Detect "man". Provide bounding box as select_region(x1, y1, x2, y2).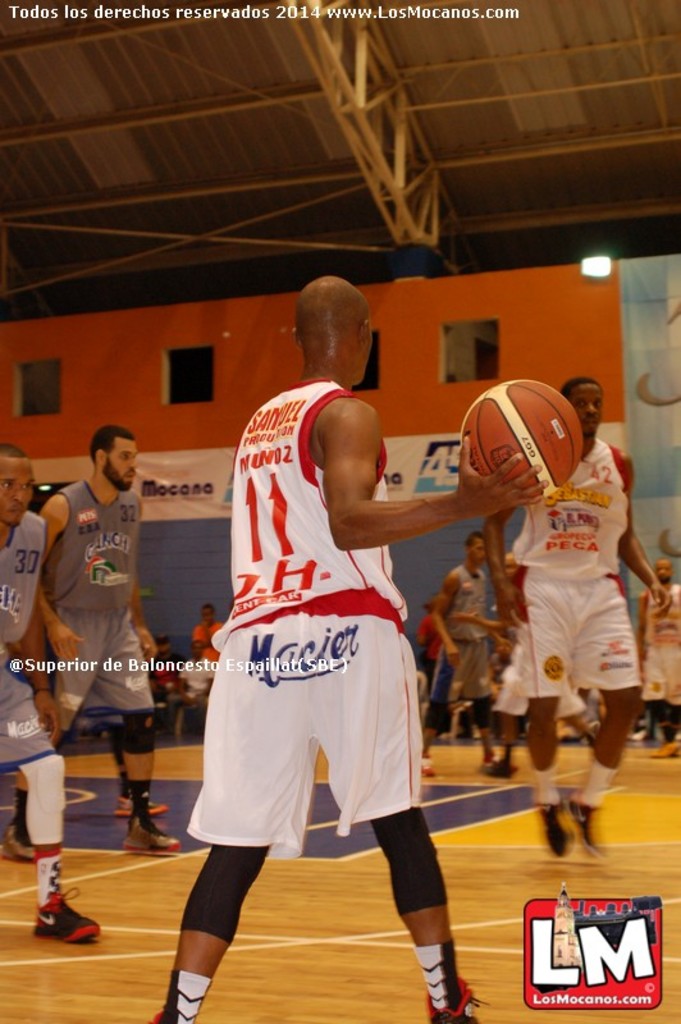
select_region(483, 376, 673, 859).
